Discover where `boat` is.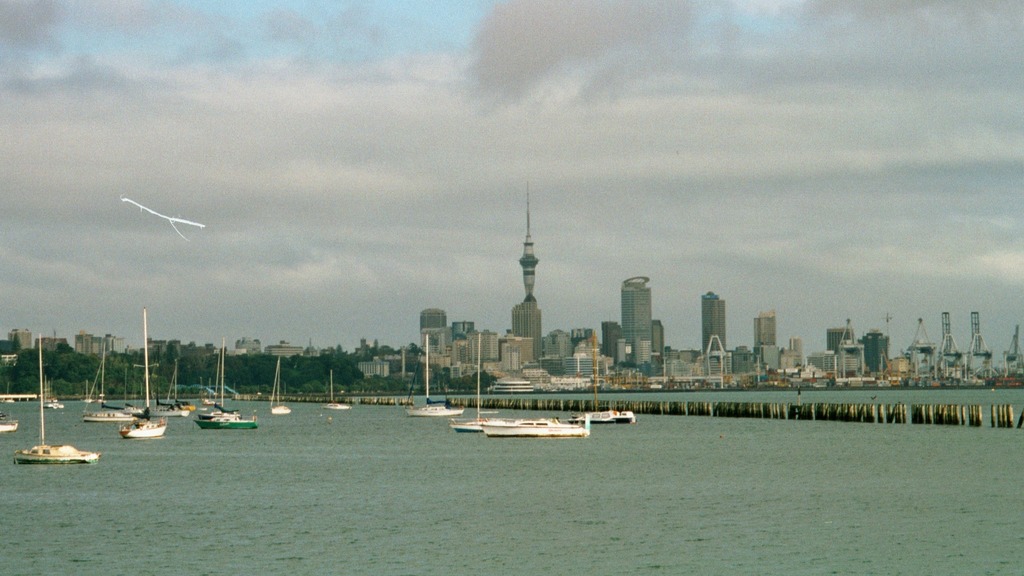
Discovered at pyautogui.locateOnScreen(325, 368, 347, 410).
